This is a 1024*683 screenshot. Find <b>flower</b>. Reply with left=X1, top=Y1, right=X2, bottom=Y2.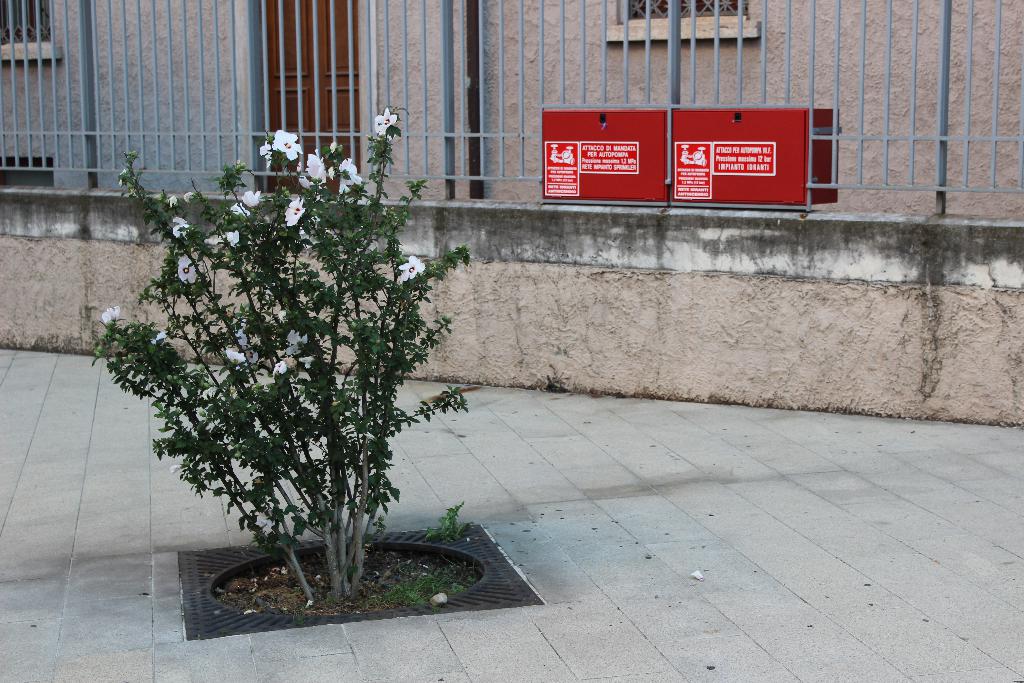
left=261, top=143, right=275, bottom=168.
